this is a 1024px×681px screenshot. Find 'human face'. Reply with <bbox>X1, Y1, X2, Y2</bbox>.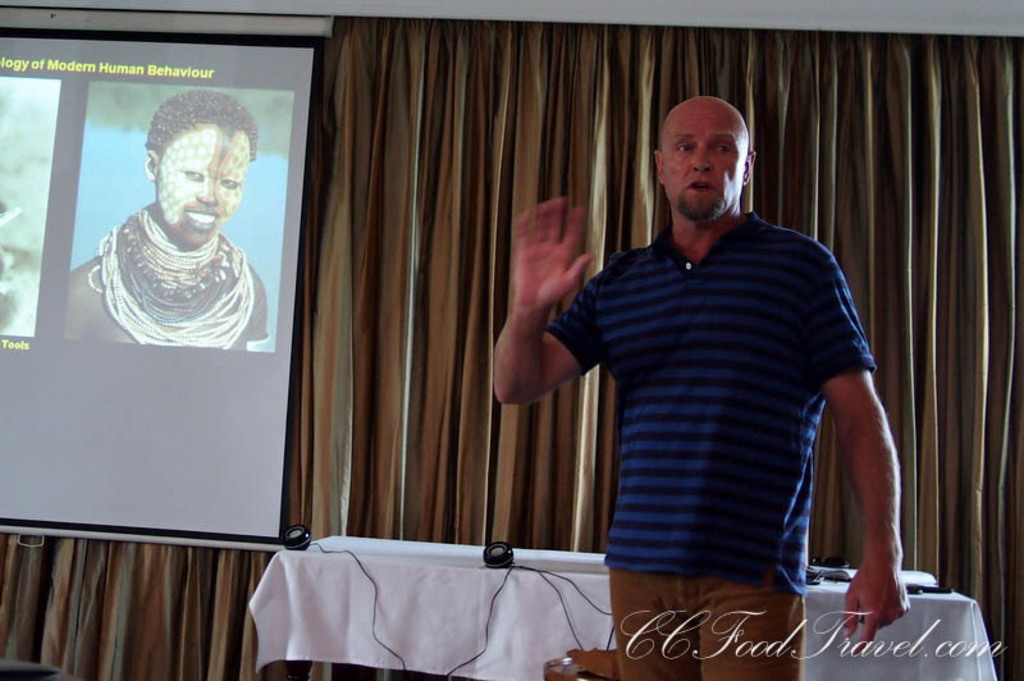
<bbox>157, 127, 250, 247</bbox>.
